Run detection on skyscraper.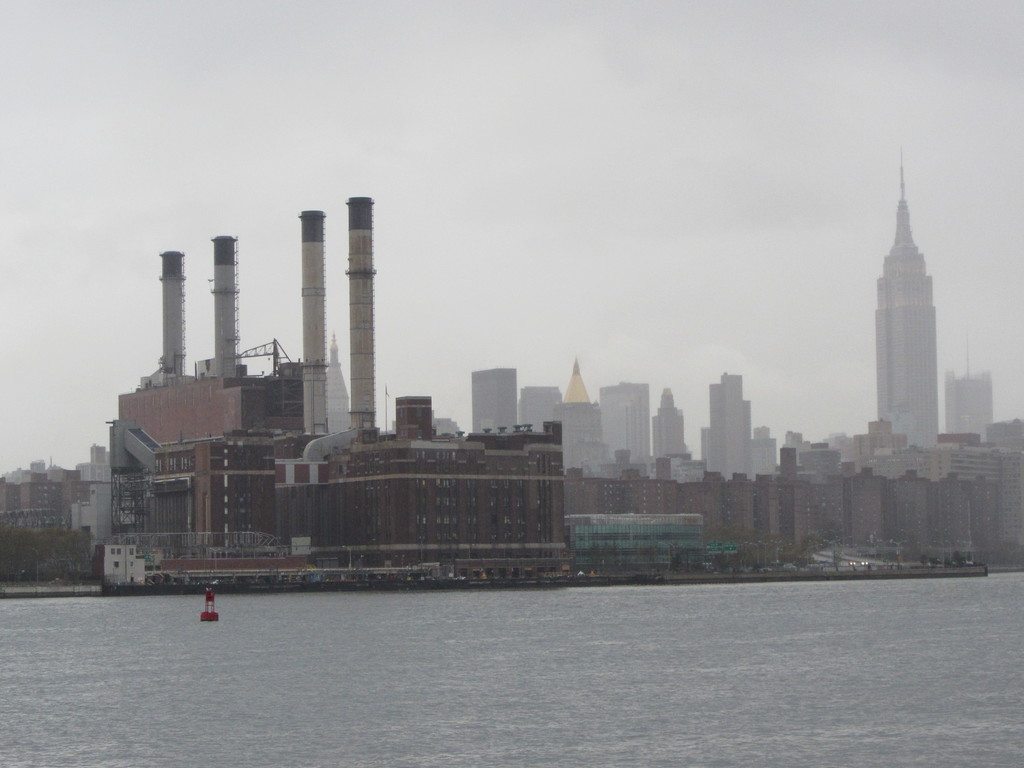
Result: [860, 163, 979, 495].
